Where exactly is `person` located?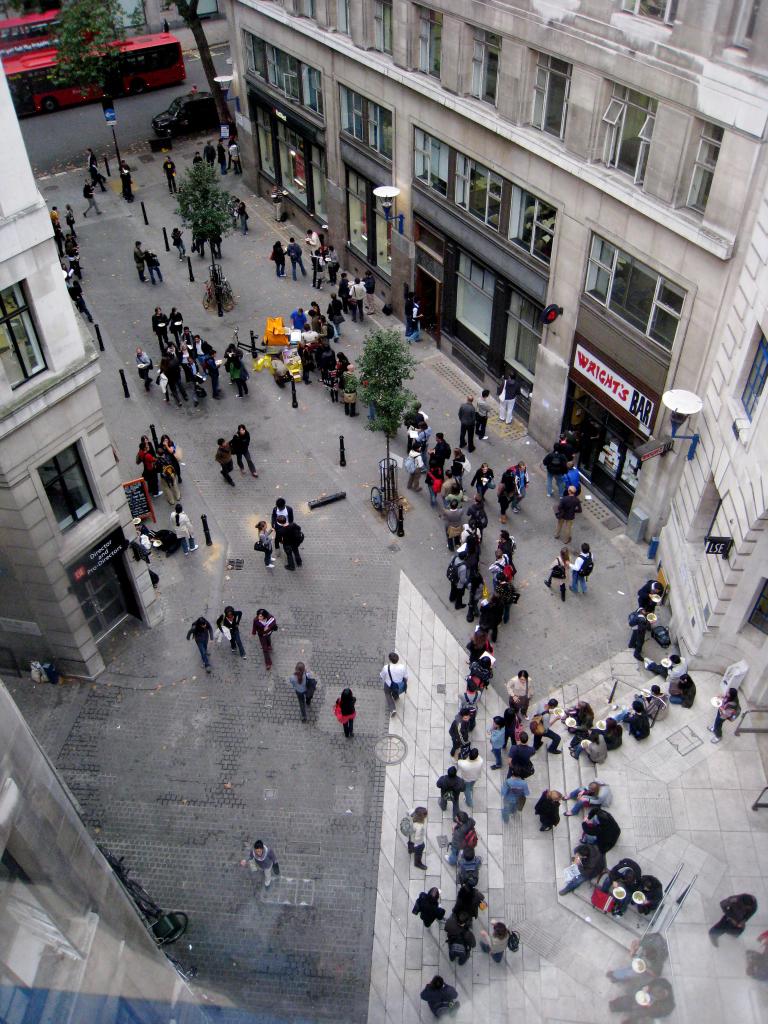
Its bounding box is box=[252, 610, 276, 675].
